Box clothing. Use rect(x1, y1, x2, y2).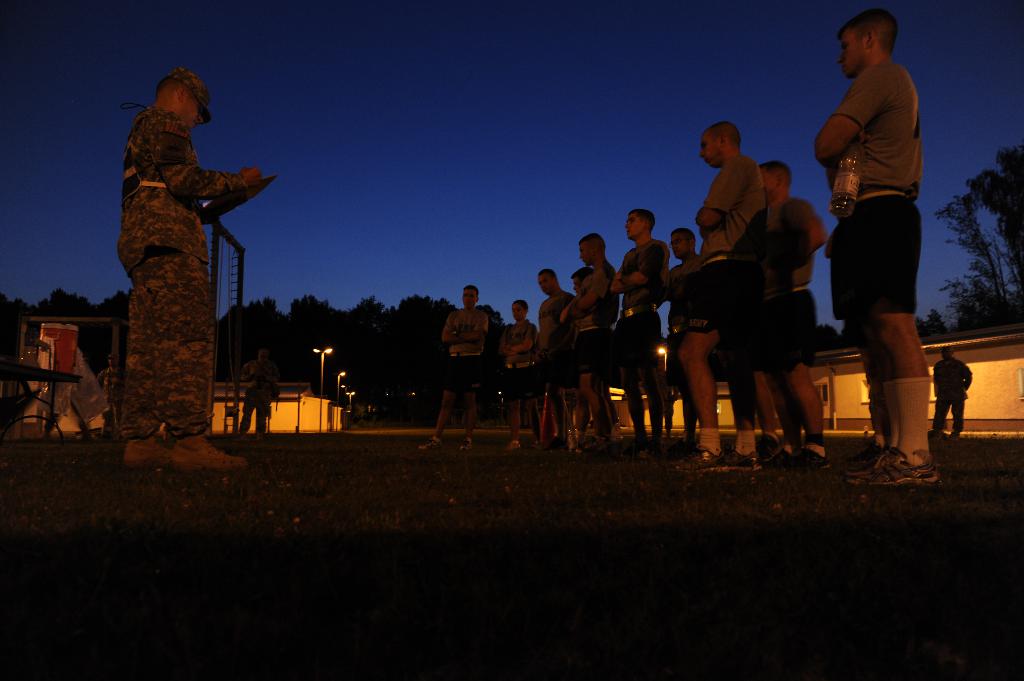
rect(546, 300, 570, 387).
